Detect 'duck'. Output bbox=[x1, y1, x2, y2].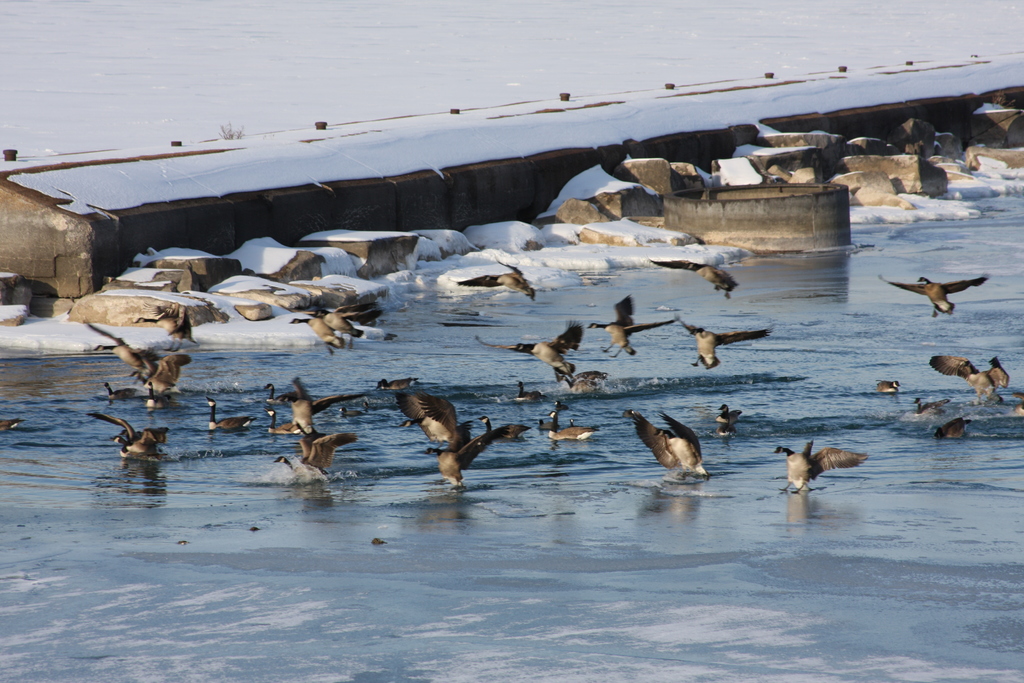
bbox=[263, 374, 347, 441].
